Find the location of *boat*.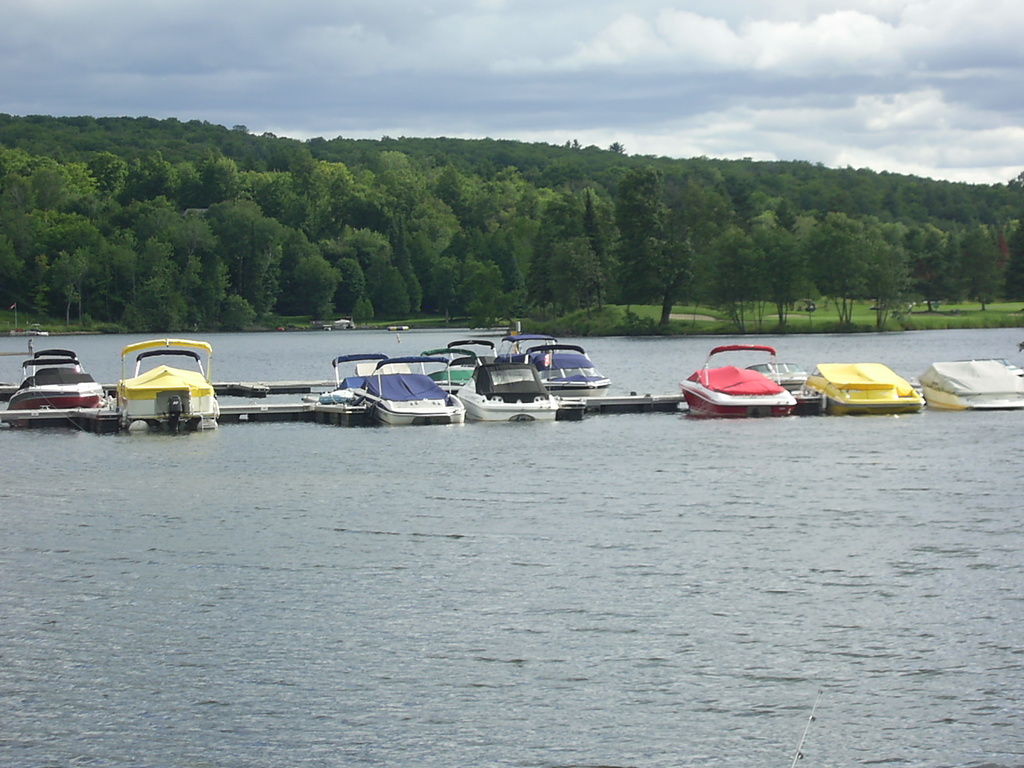
Location: <box>783,360,932,420</box>.
